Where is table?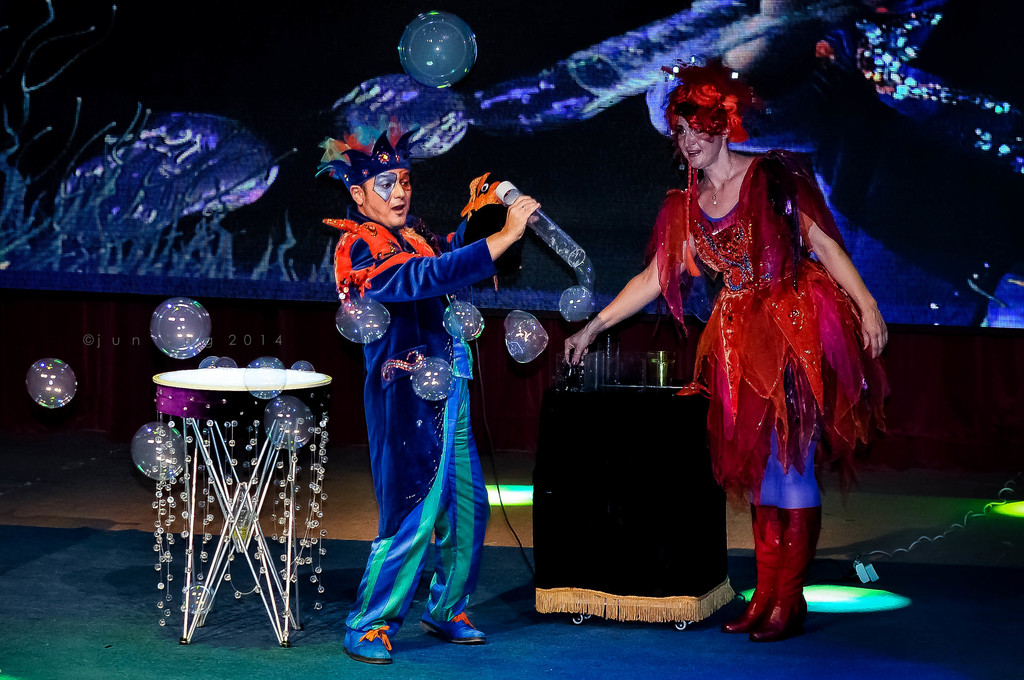
x1=125, y1=342, x2=358, y2=633.
